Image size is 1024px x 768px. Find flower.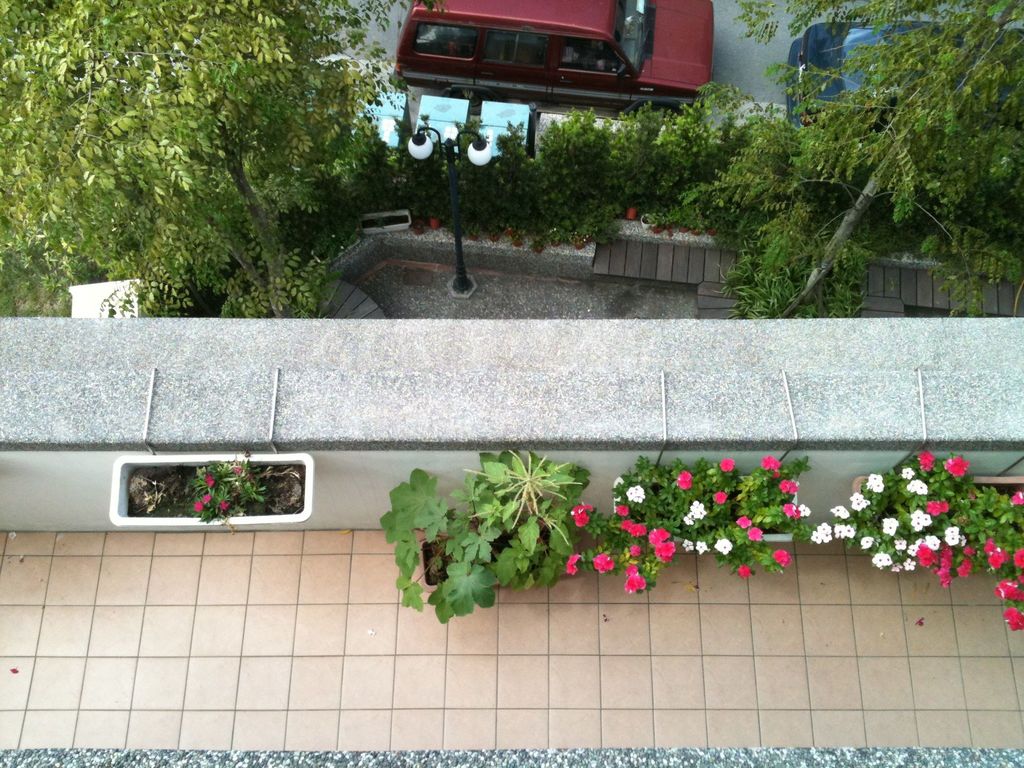
crop(858, 535, 877, 549).
